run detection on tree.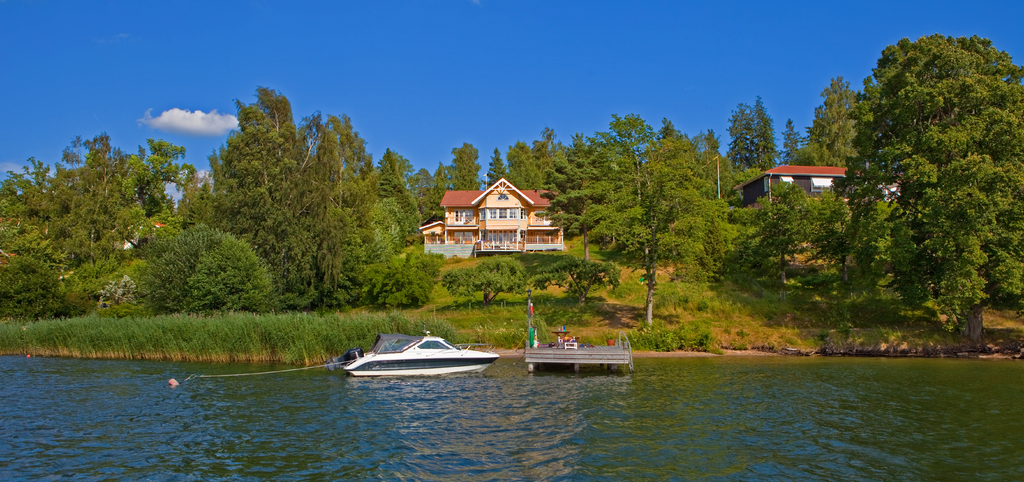
Result: 483 116 610 256.
